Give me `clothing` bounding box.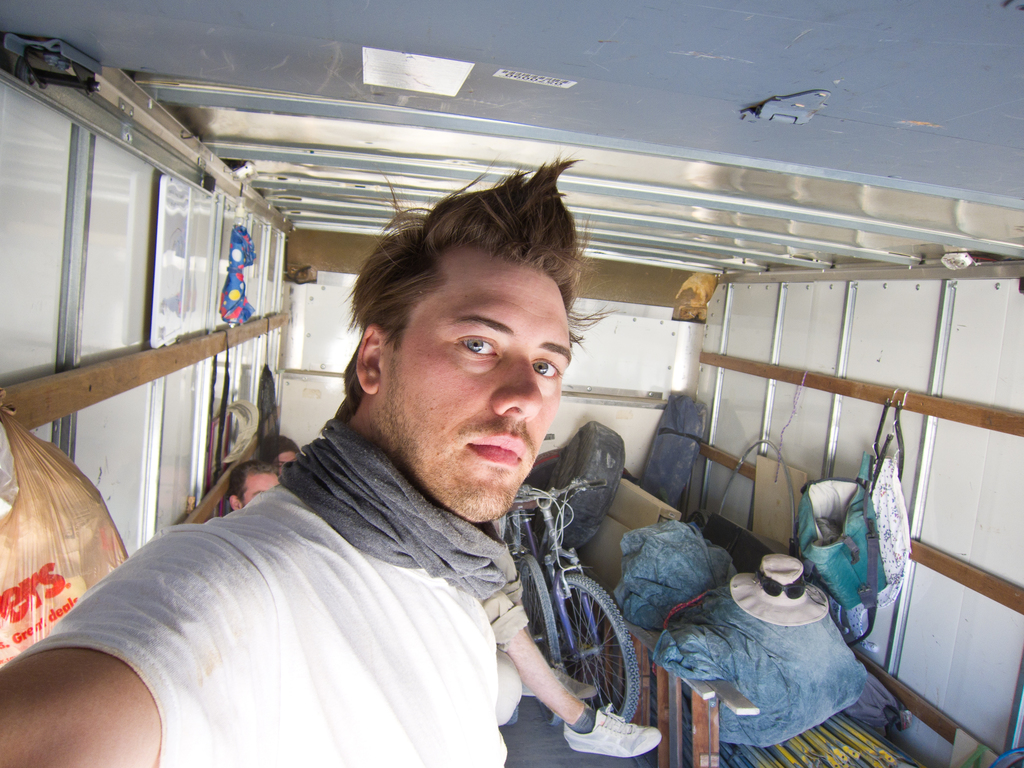
locate(0, 412, 506, 767).
